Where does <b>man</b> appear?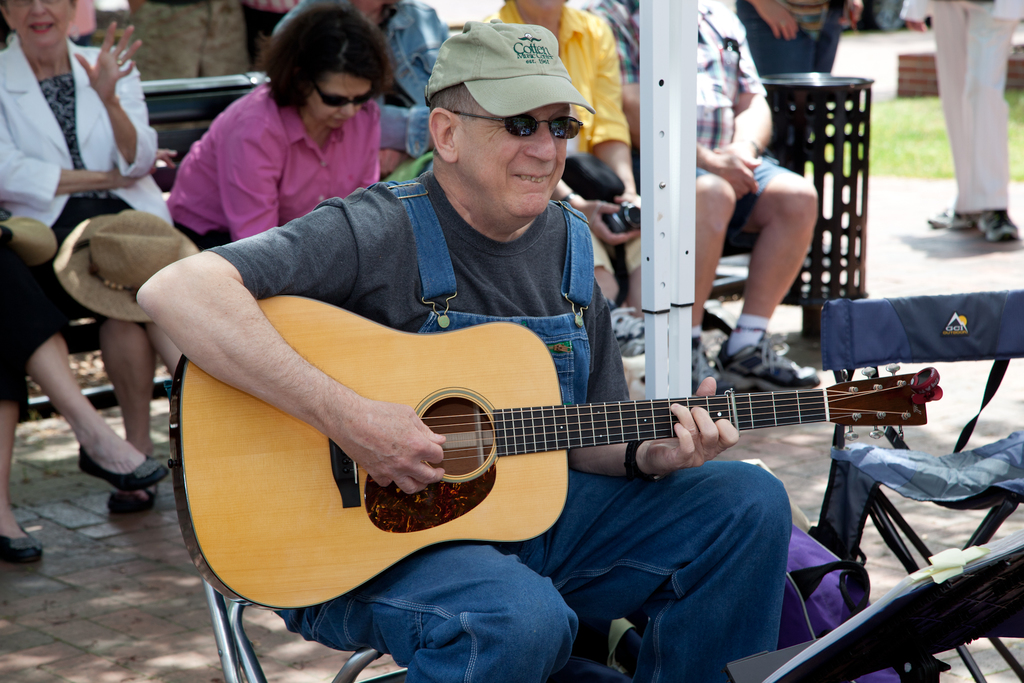
Appears at (left=586, top=0, right=813, bottom=395).
